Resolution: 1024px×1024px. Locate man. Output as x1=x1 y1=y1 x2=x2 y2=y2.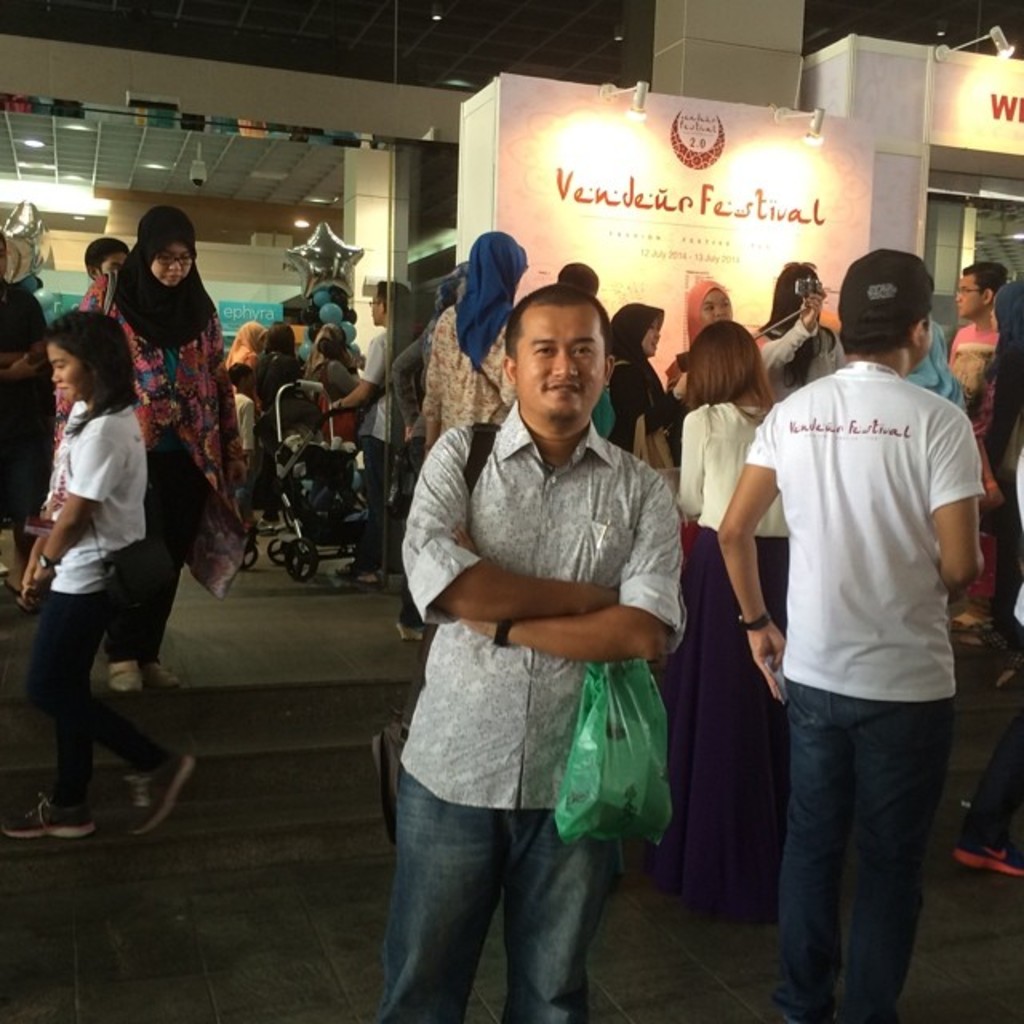
x1=947 y1=258 x2=1016 y2=360.
